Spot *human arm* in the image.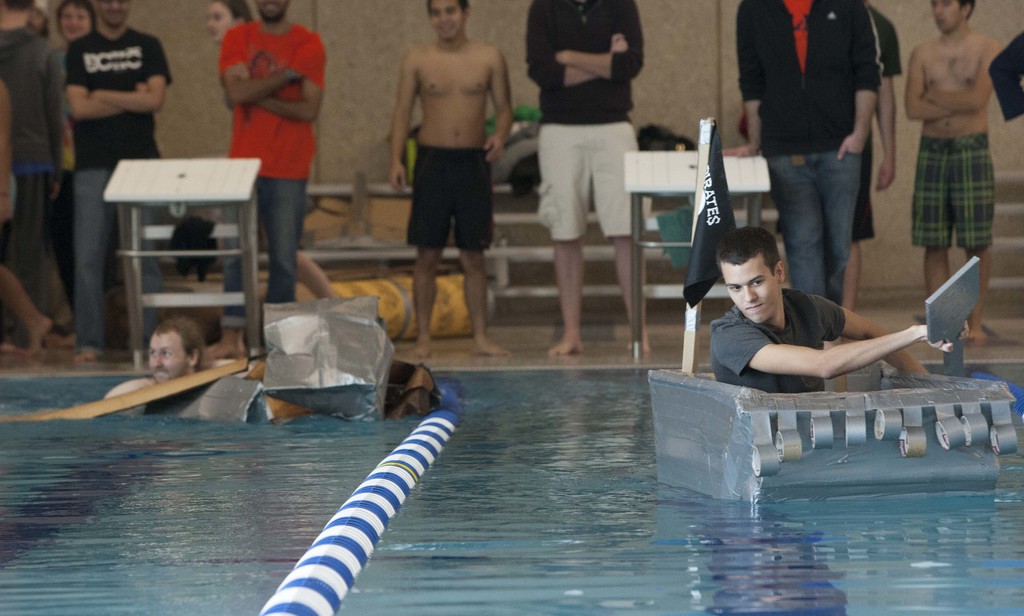
*human arm* found at bbox(65, 40, 150, 119).
